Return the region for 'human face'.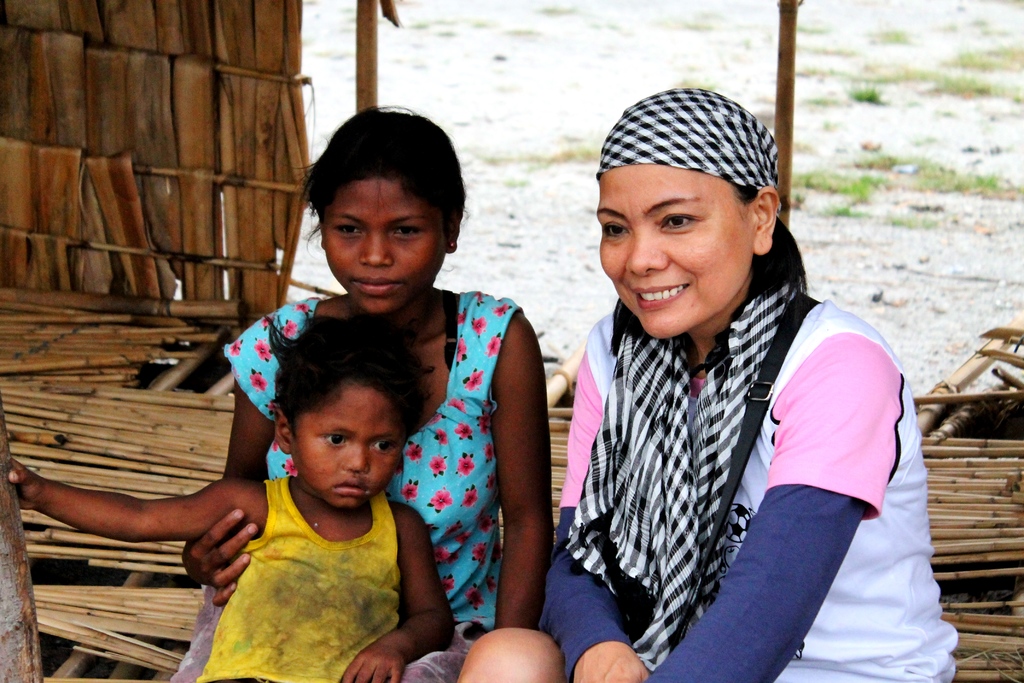
bbox=(317, 178, 445, 320).
